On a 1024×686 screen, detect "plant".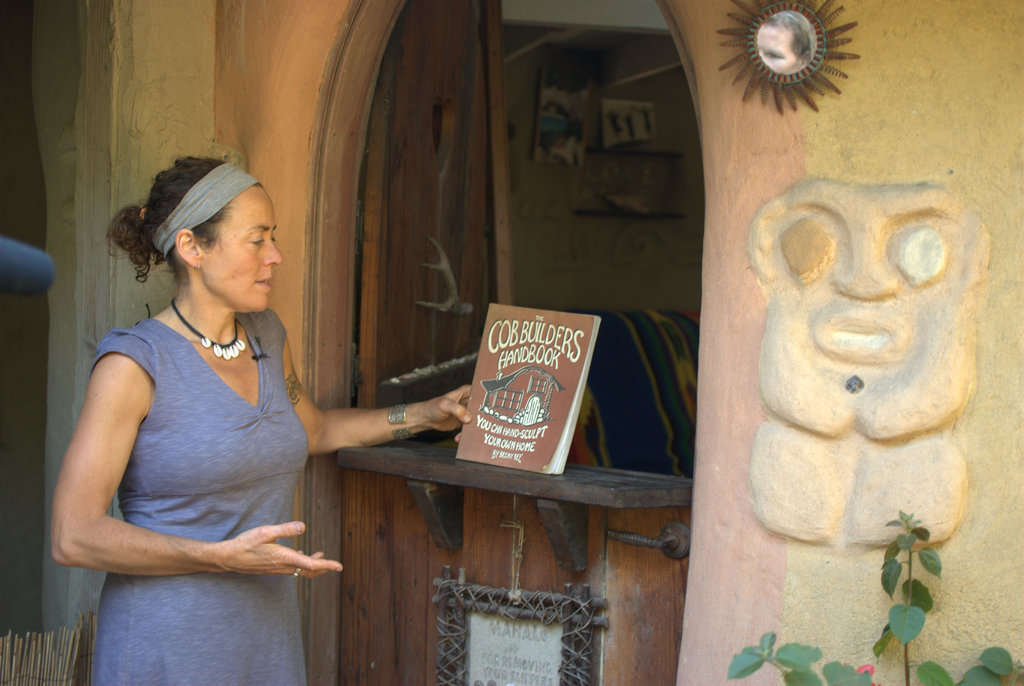
locate(721, 506, 1020, 685).
